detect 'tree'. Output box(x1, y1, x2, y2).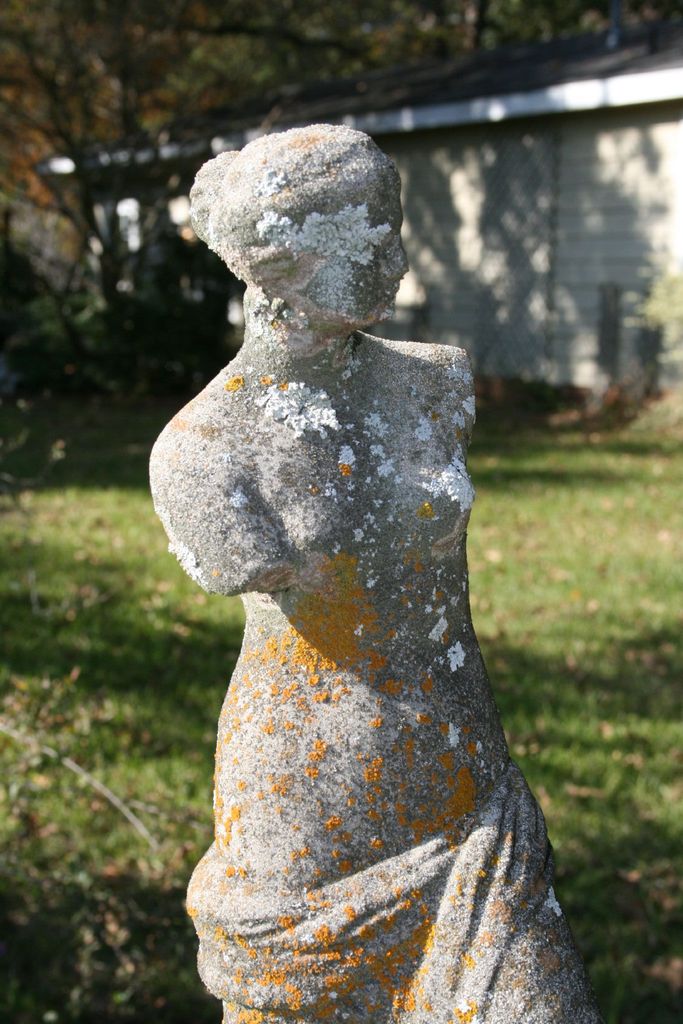
box(0, 0, 682, 422).
